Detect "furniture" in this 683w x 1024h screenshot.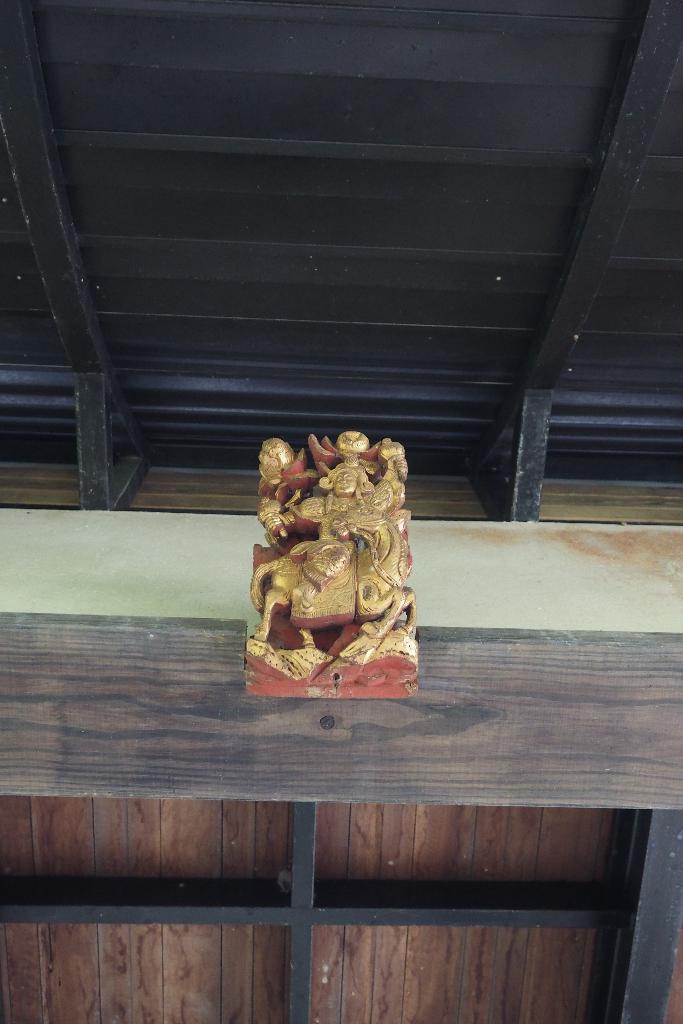
Detection: 0,611,682,1023.
